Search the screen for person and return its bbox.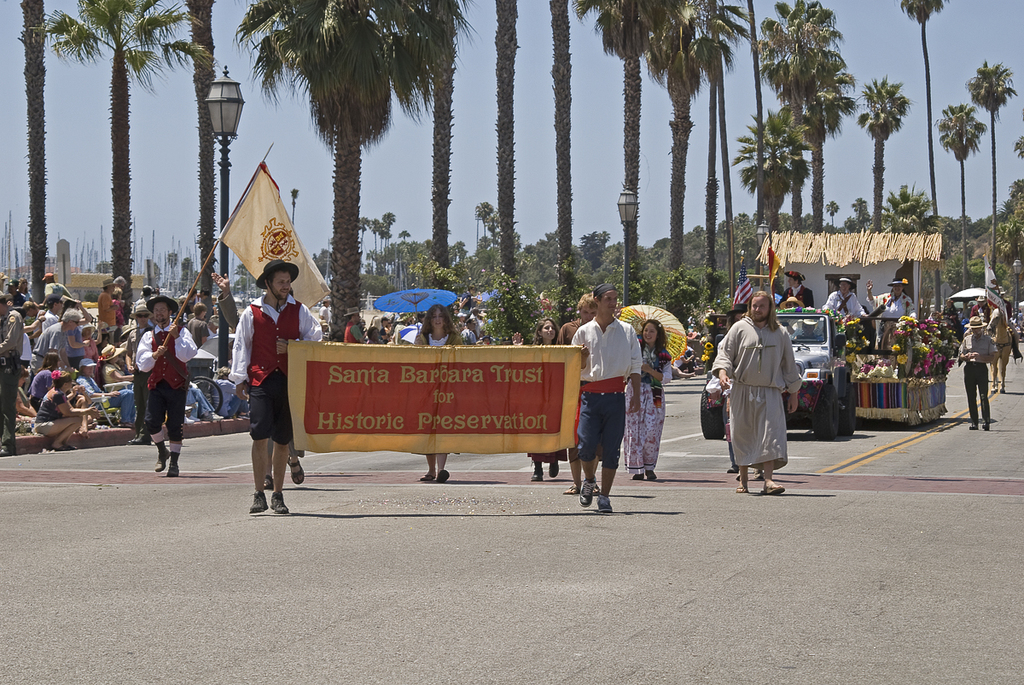
Found: locate(86, 354, 149, 426).
